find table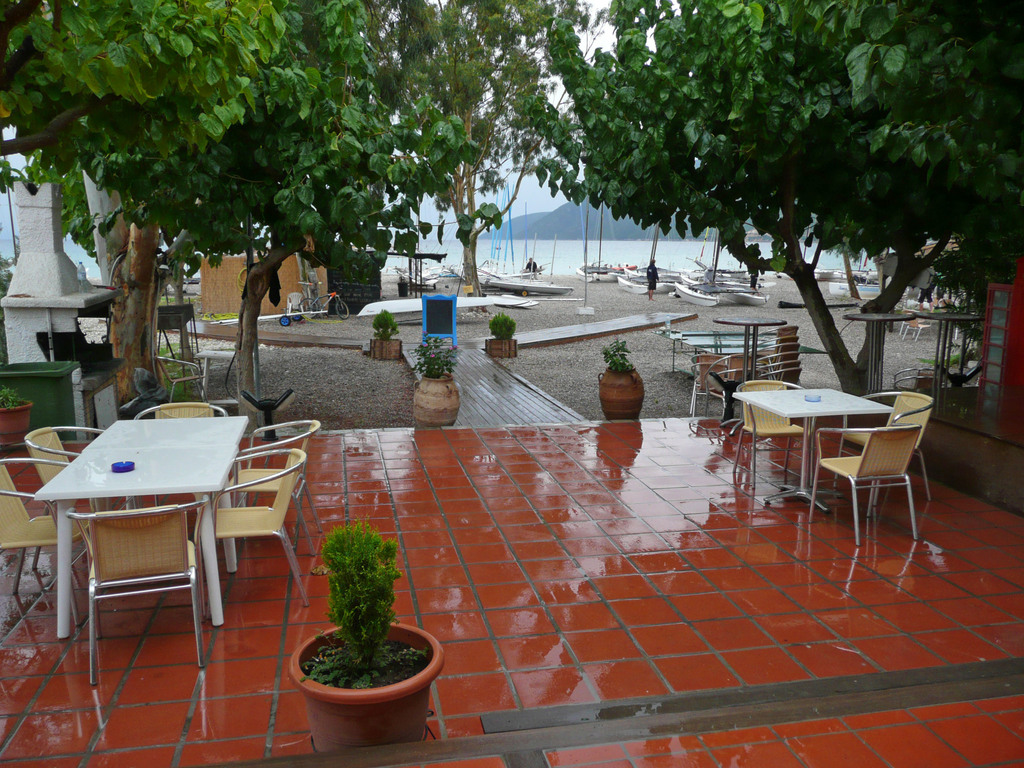
region(713, 316, 787, 379)
